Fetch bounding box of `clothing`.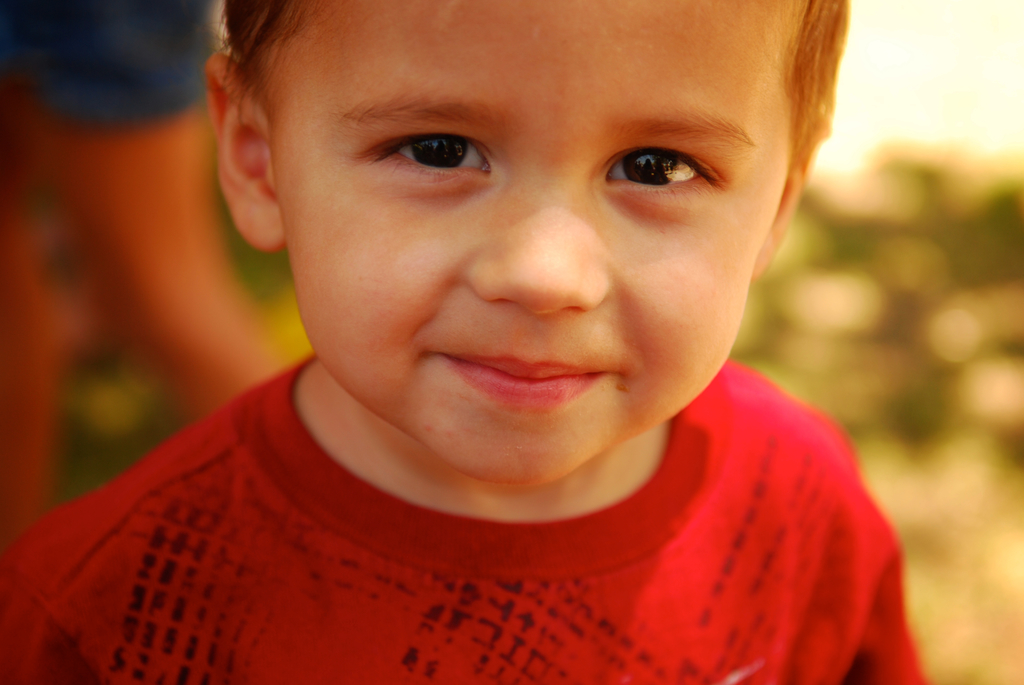
Bbox: <box>0,346,932,683</box>.
